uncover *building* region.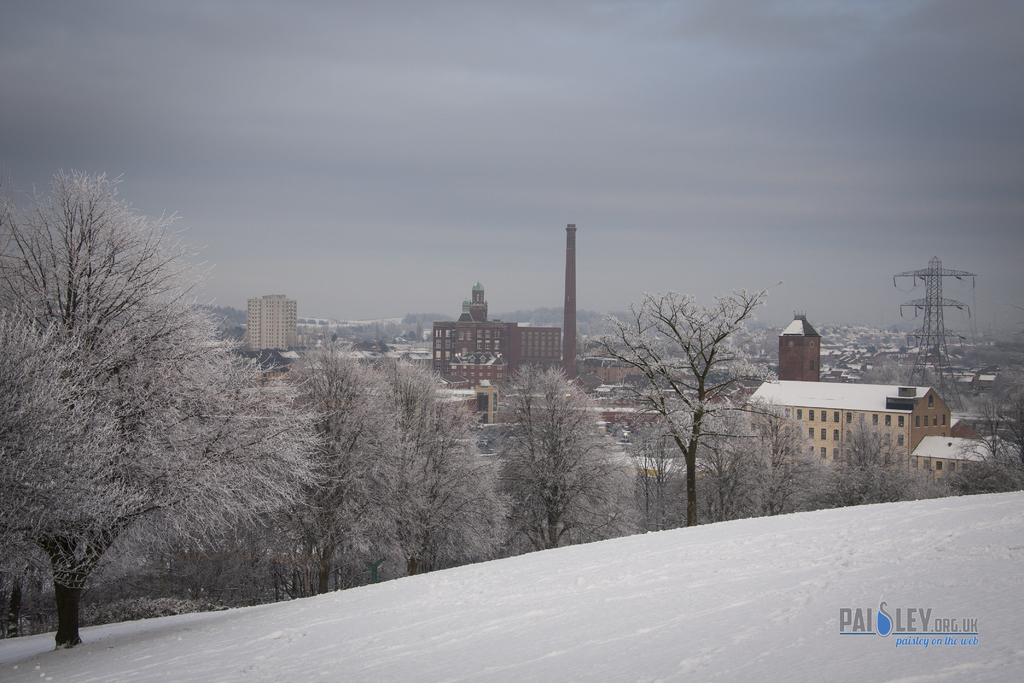
Uncovered: box=[456, 284, 486, 324].
